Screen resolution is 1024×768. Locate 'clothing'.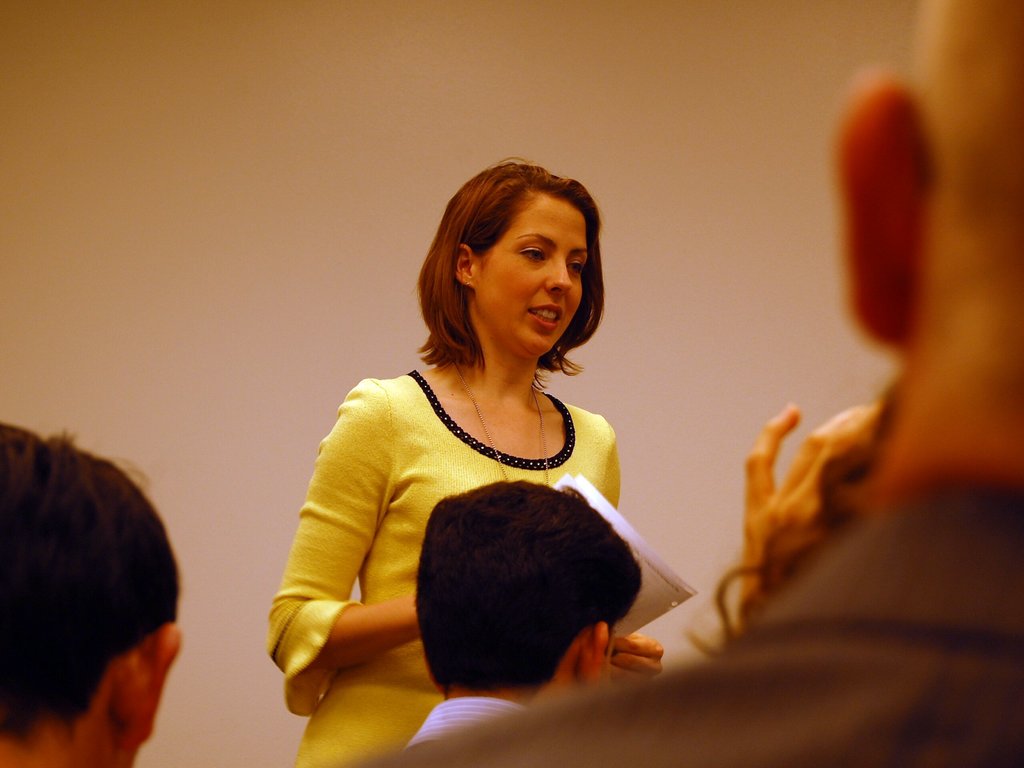
x1=367, y1=477, x2=1016, y2=767.
